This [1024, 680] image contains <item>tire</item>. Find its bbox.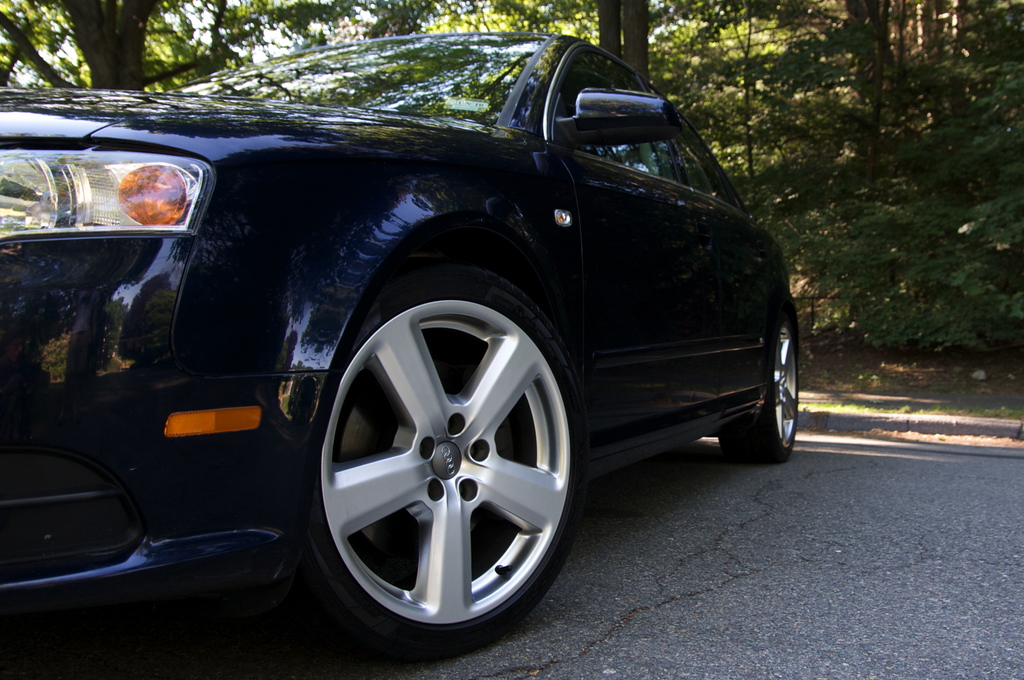
722:292:803:463.
